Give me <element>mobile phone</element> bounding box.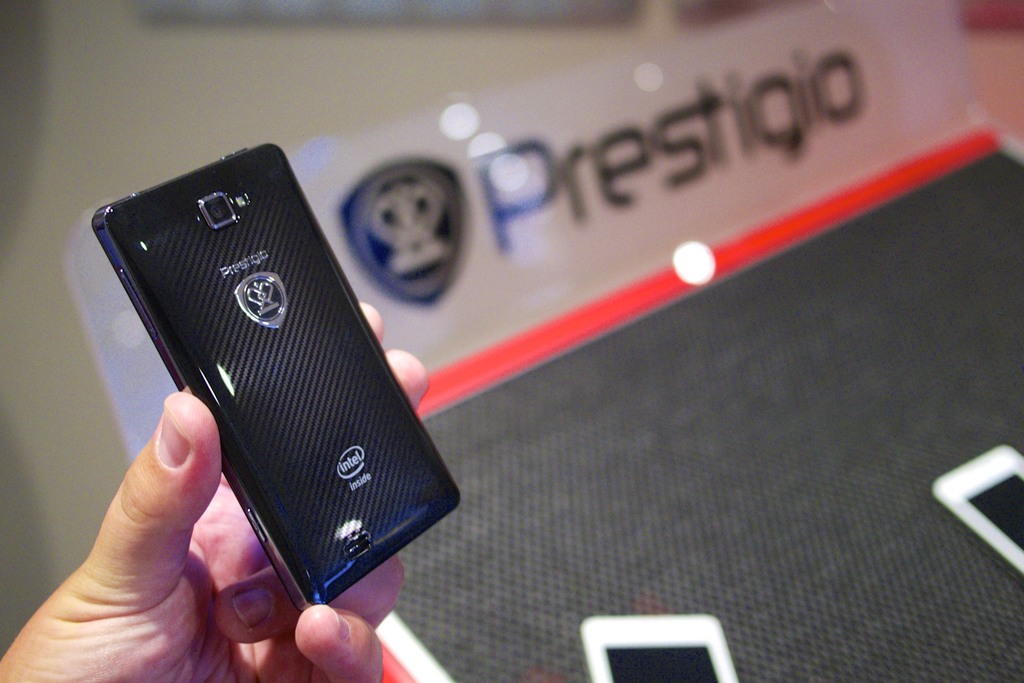
82,134,449,613.
